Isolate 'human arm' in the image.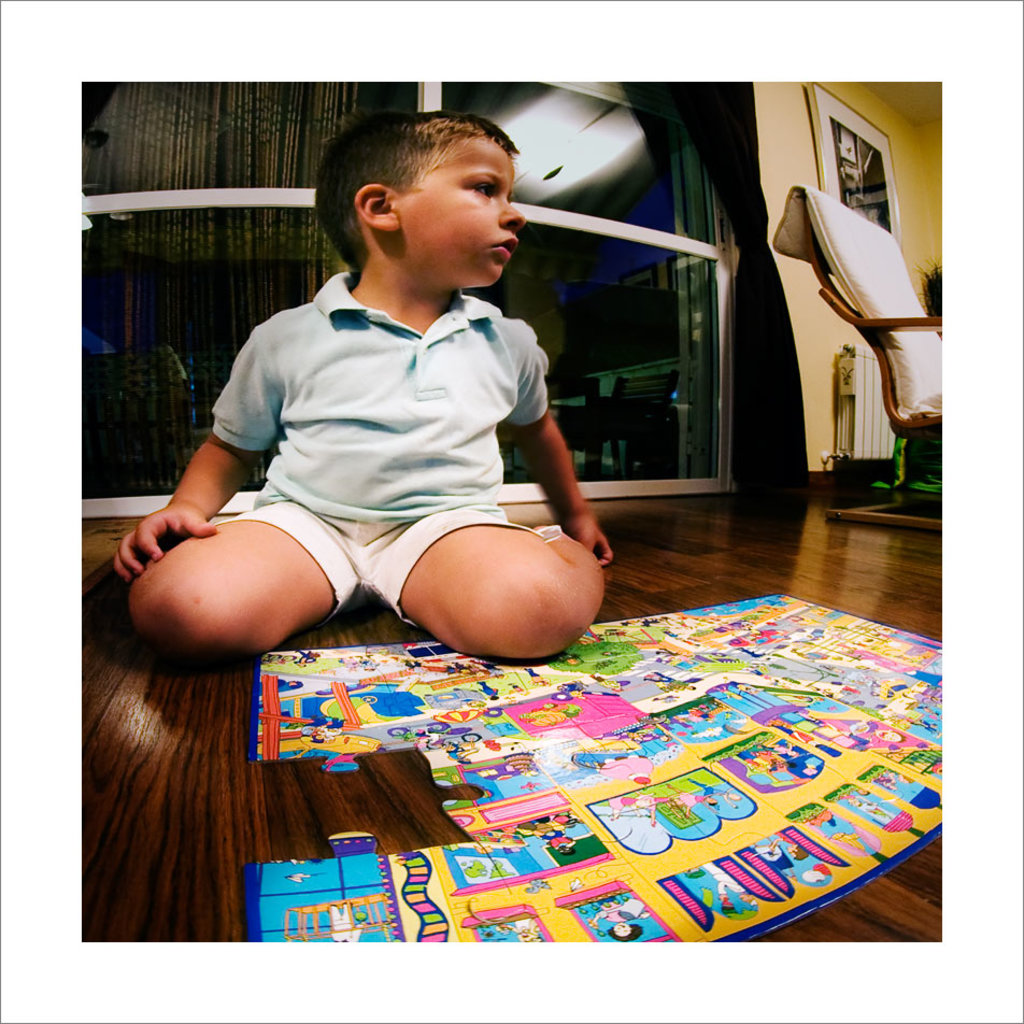
Isolated region: (left=684, top=801, right=695, bottom=821).
